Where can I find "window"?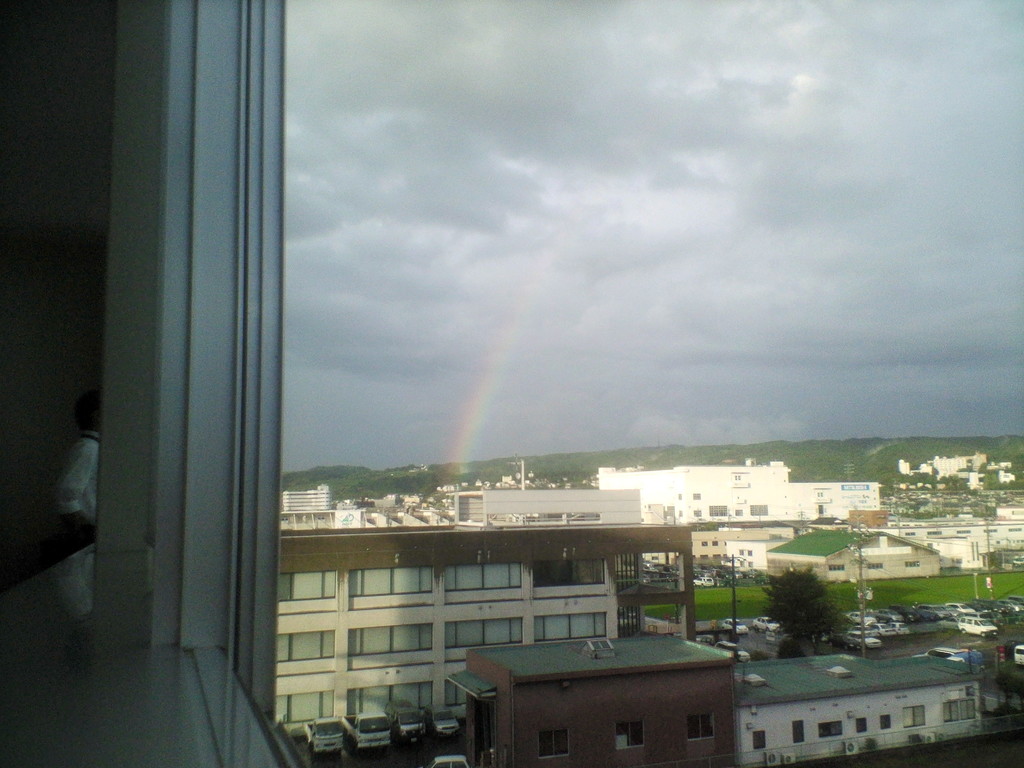
You can find it at (left=346, top=682, right=429, bottom=715).
